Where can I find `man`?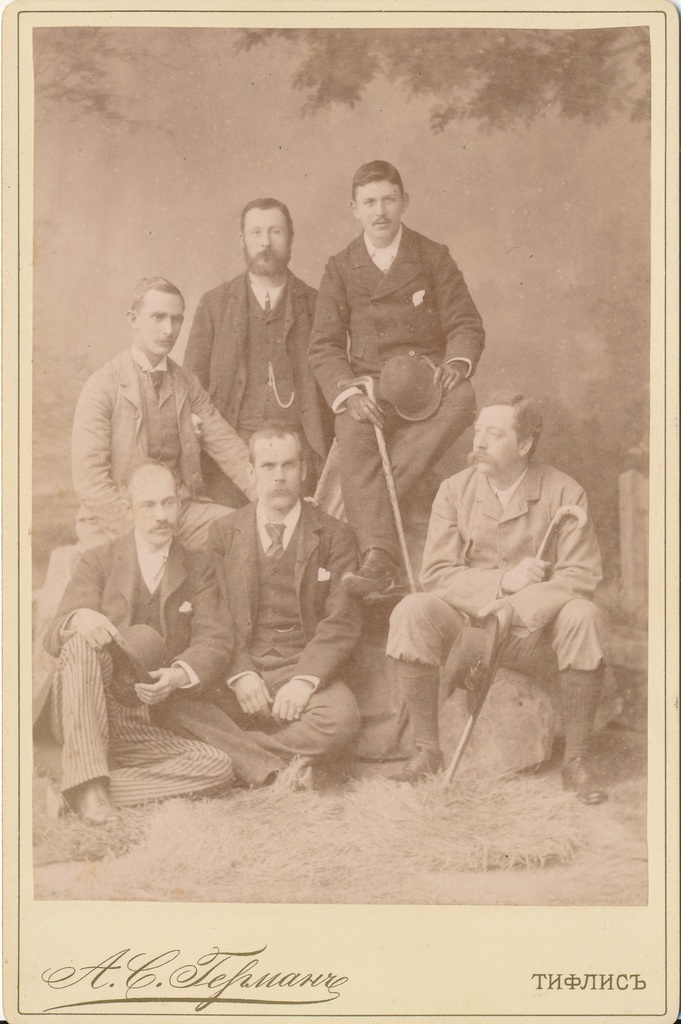
You can find it at (147,419,370,793).
